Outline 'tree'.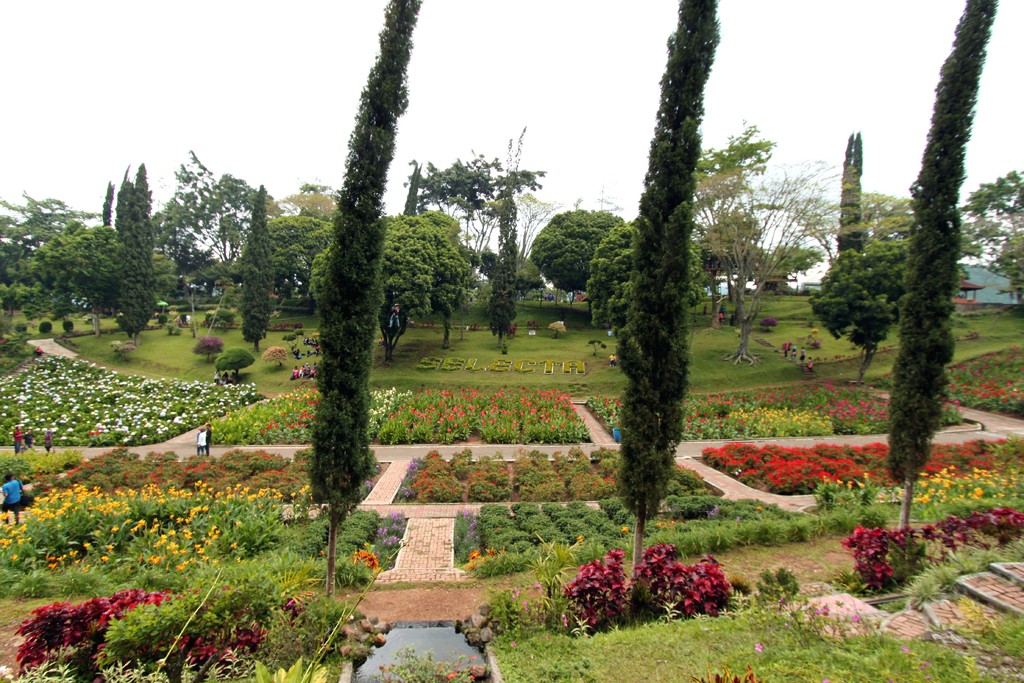
Outline: locate(886, 0, 1007, 529).
